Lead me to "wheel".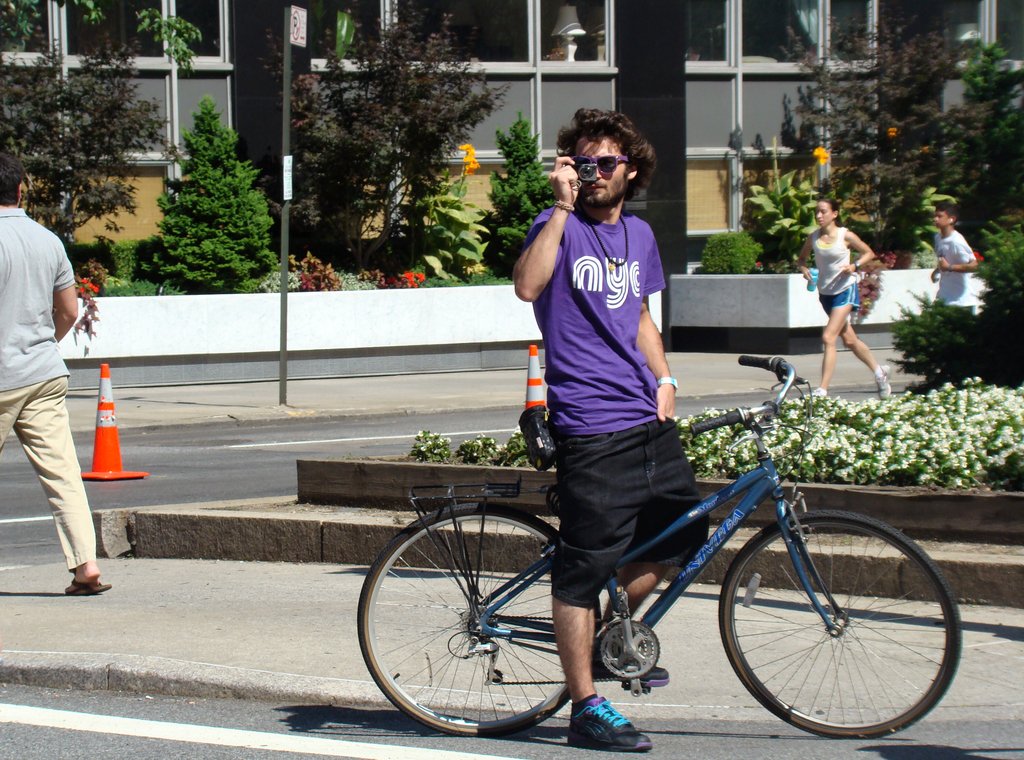
Lead to select_region(719, 511, 965, 732).
